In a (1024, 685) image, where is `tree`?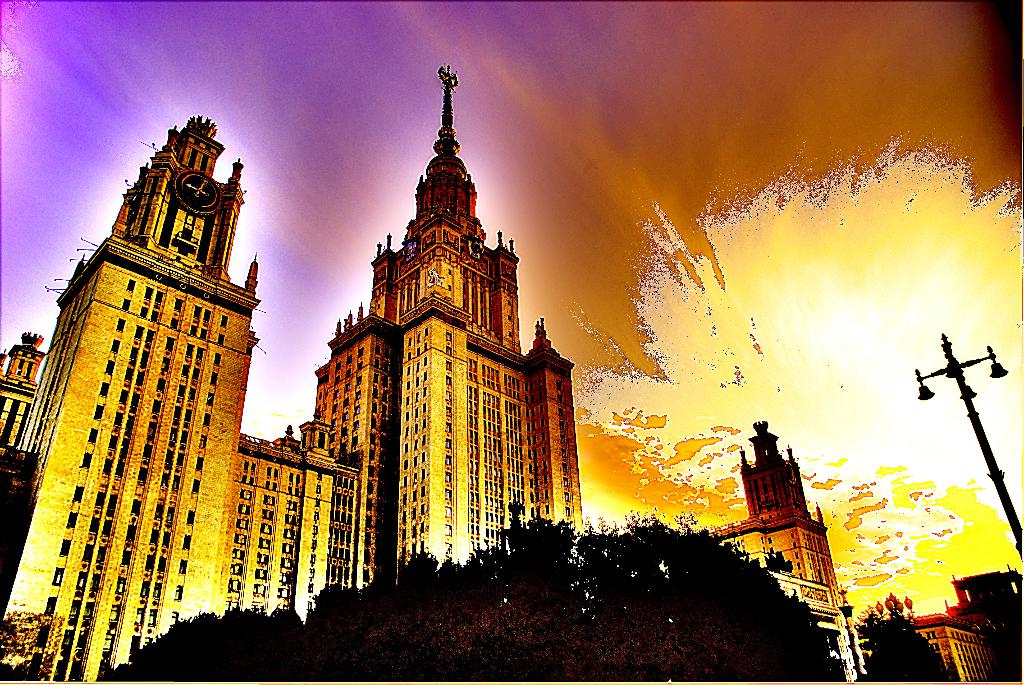
(853, 601, 957, 684).
